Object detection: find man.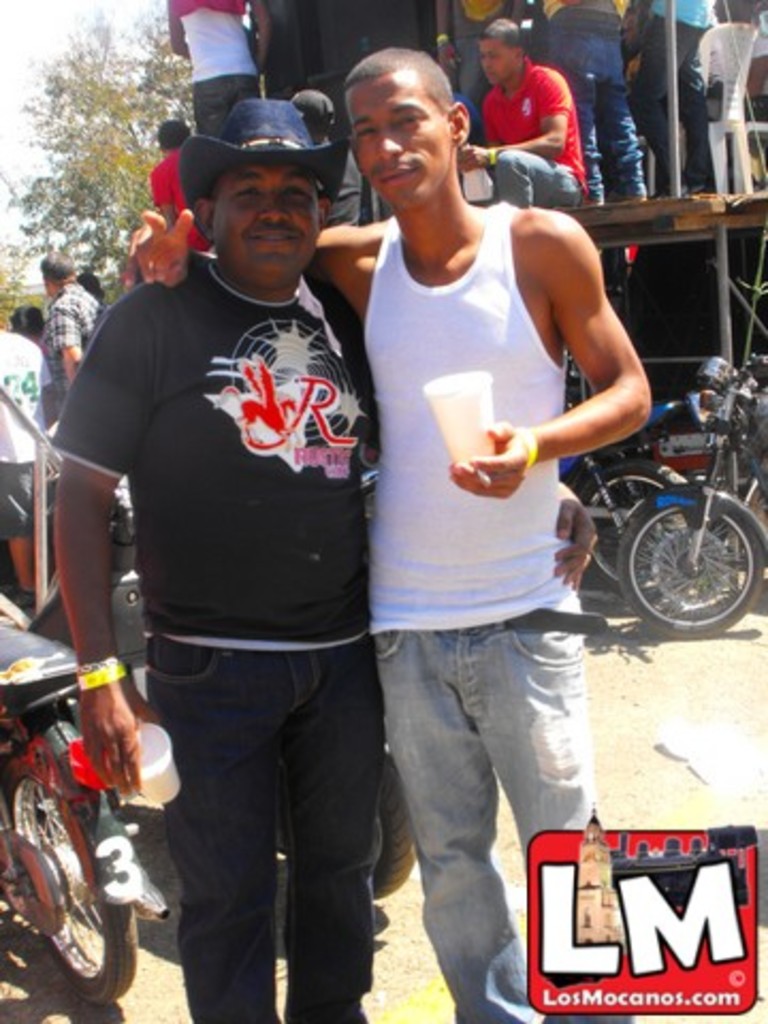
[x1=122, y1=43, x2=649, y2=1022].
